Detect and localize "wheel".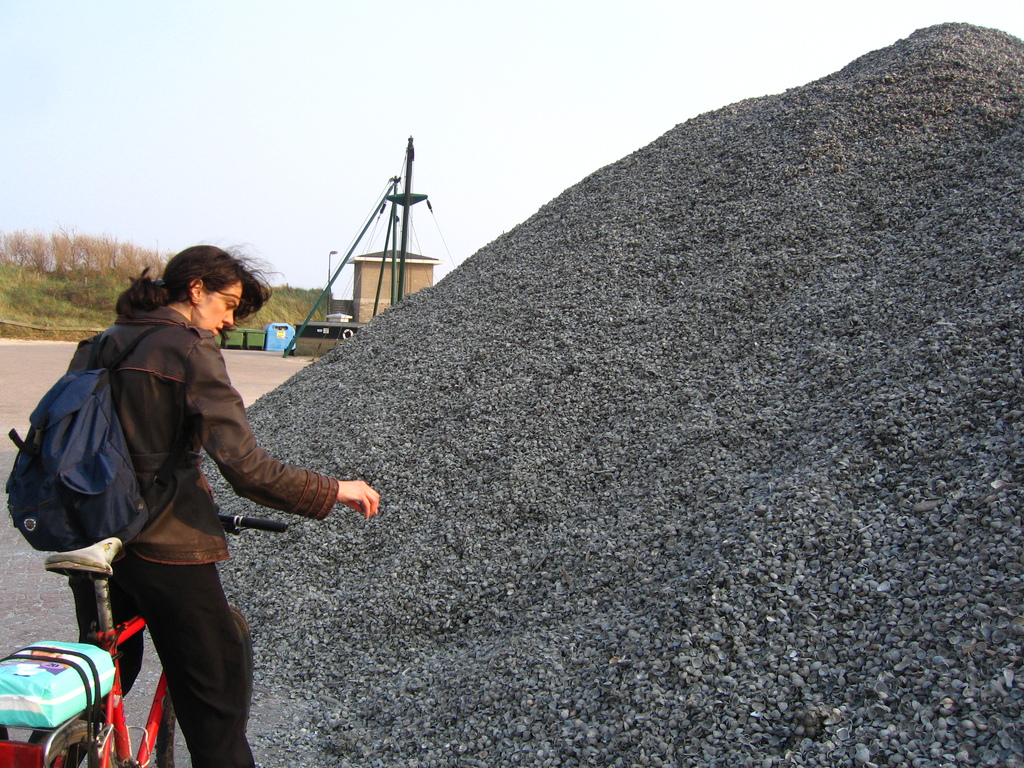
Localized at x1=28, y1=723, x2=118, y2=767.
